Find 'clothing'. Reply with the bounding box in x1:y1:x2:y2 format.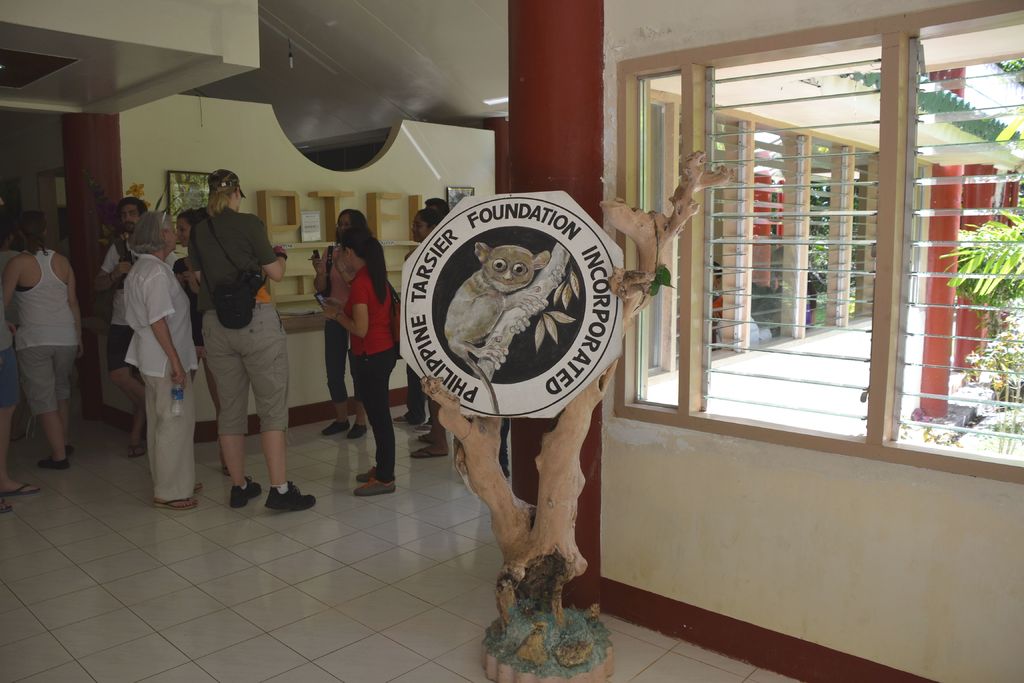
167:258:212:361.
